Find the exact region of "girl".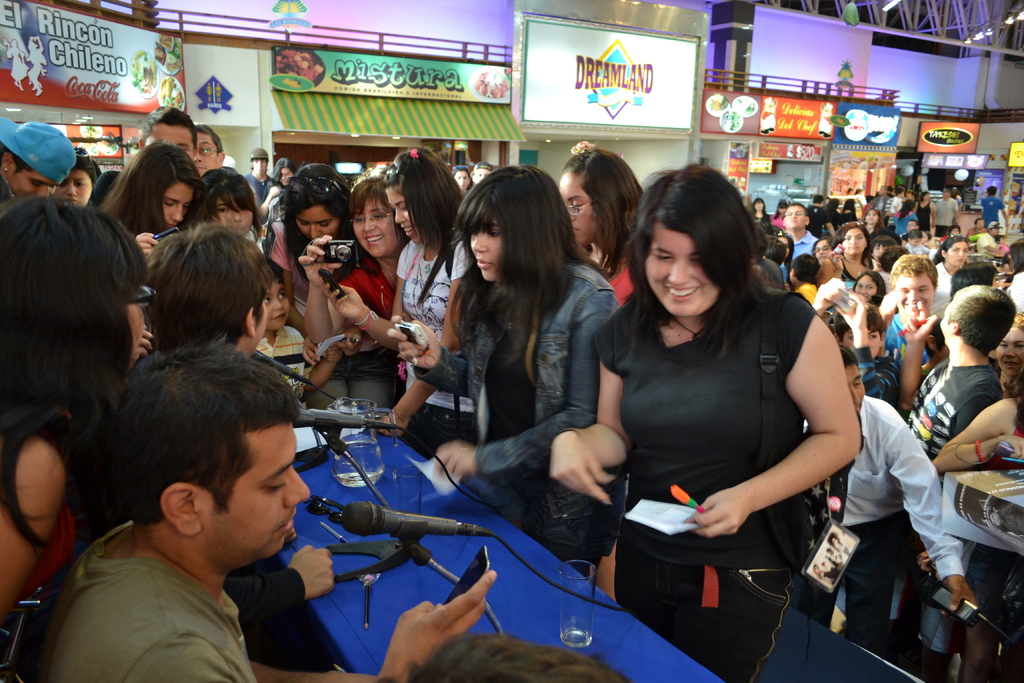
Exact region: locate(556, 151, 643, 602).
